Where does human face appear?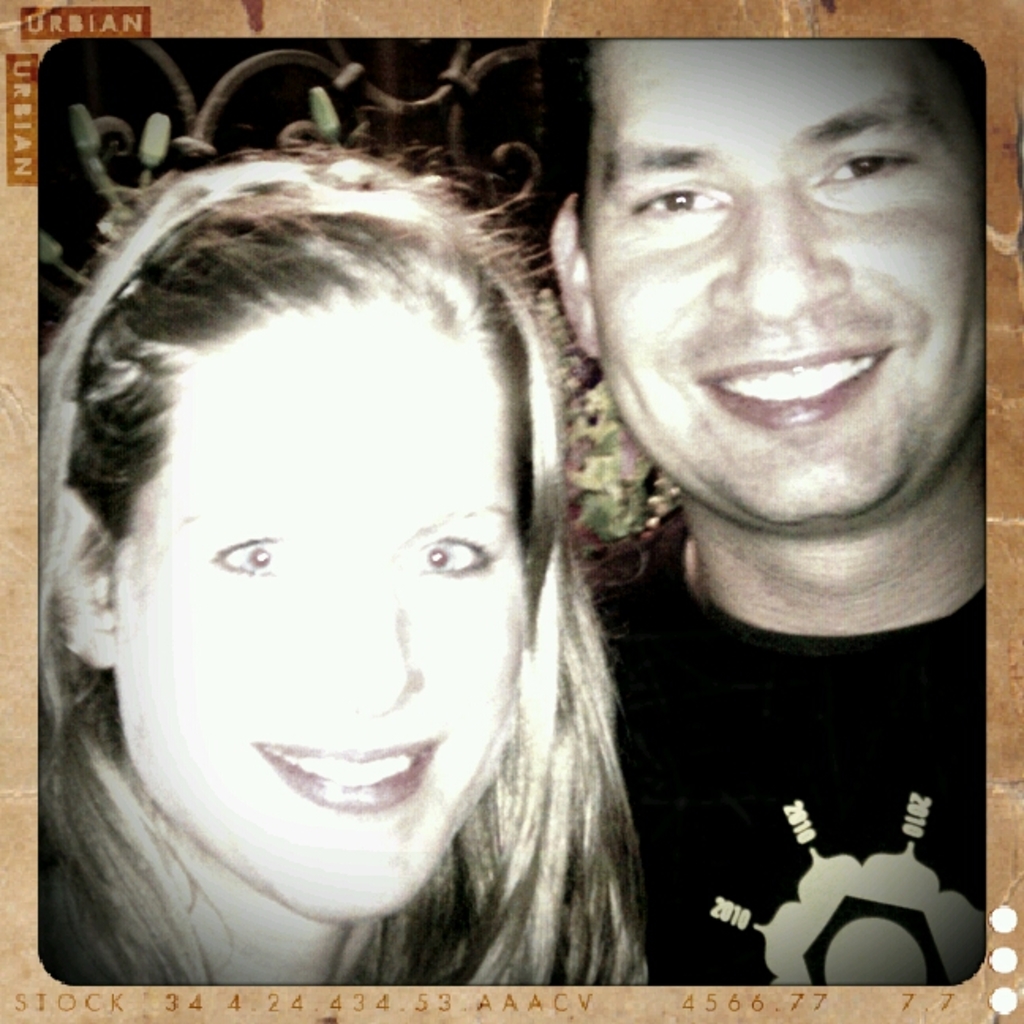
Appears at (left=583, top=28, right=986, bottom=520).
